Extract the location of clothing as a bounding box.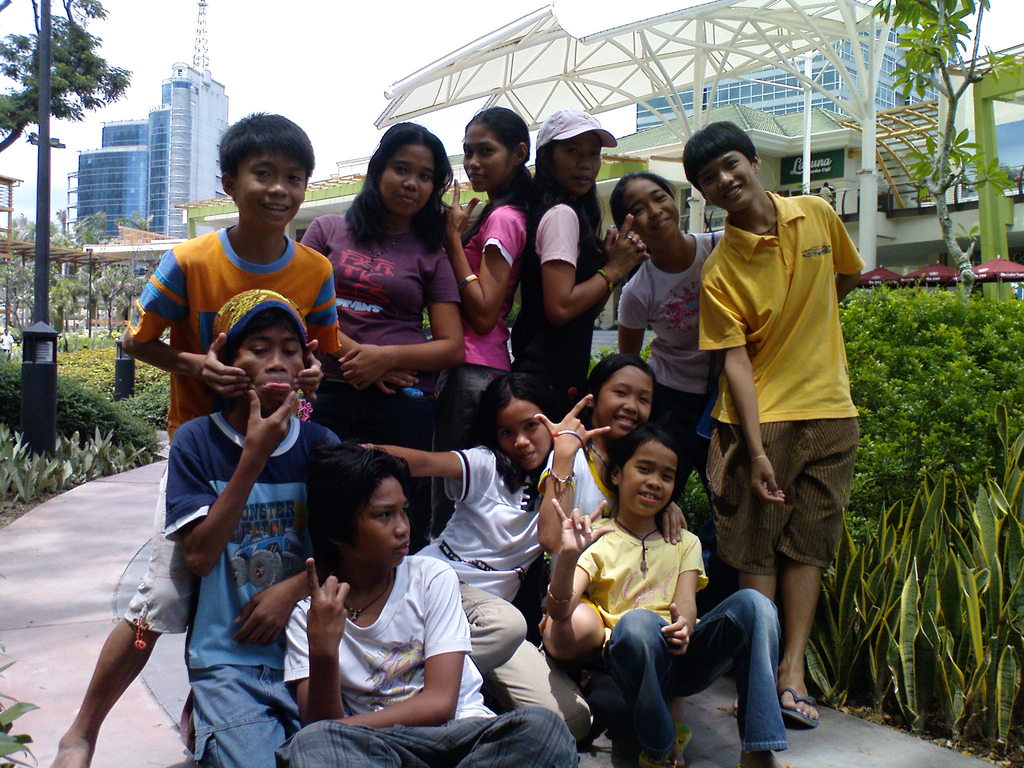
select_region(0, 333, 15, 351).
